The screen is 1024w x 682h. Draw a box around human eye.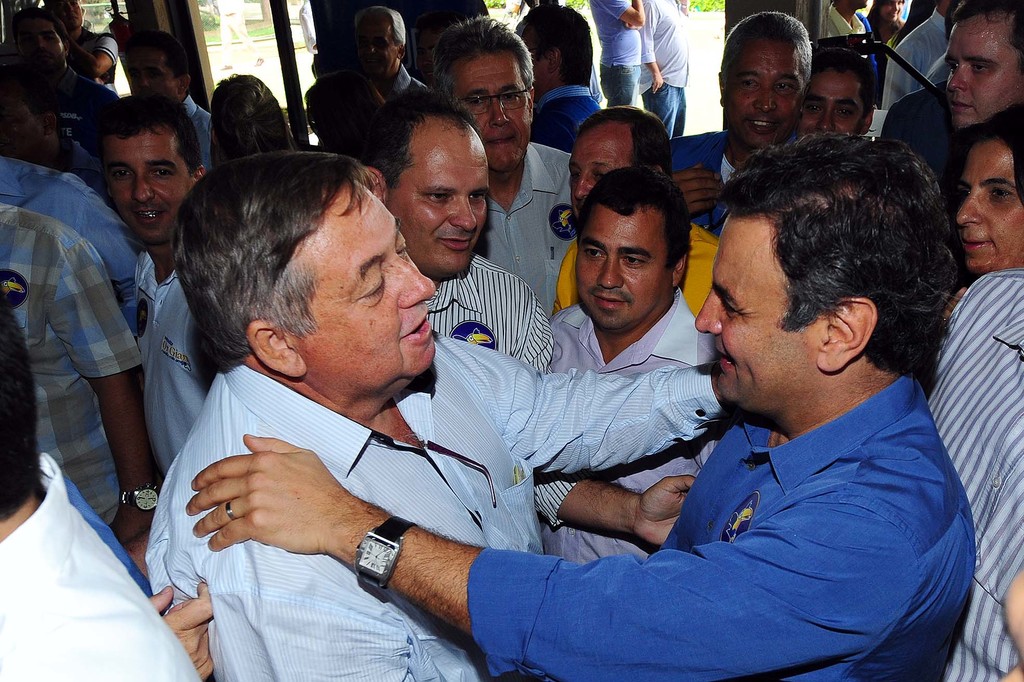
<region>571, 167, 581, 183</region>.
